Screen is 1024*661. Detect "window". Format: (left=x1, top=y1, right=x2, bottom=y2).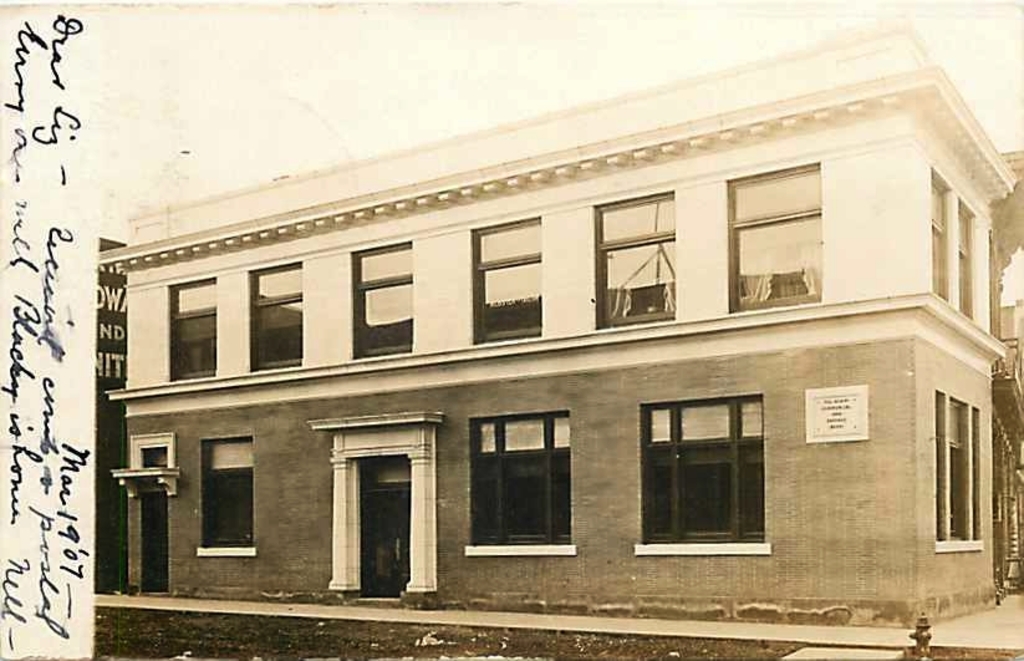
(left=596, top=187, right=678, bottom=335).
